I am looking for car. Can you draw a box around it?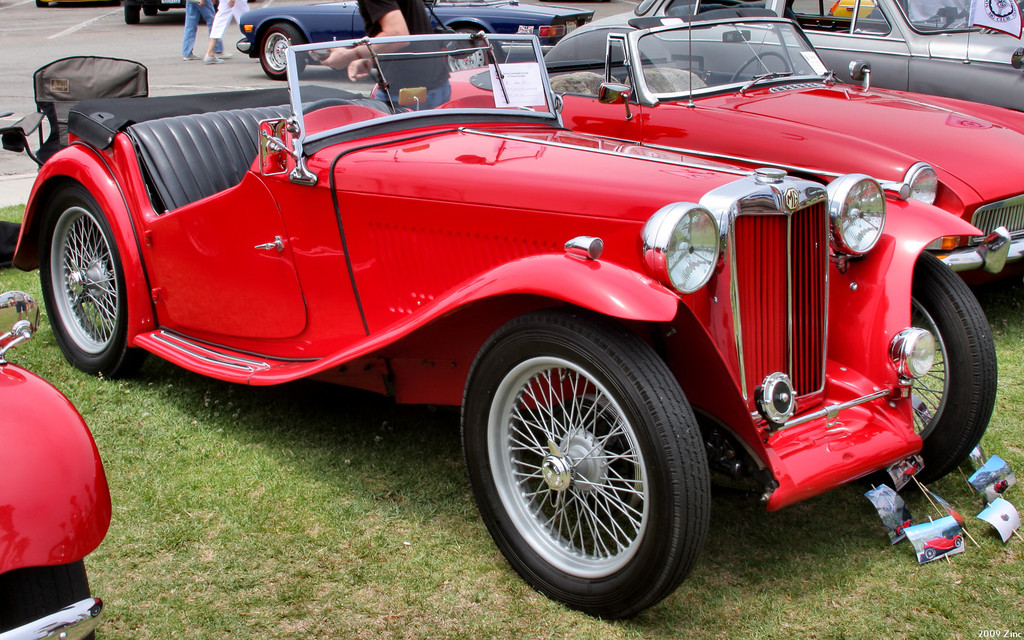
Sure, the bounding box is box(540, 0, 1023, 112).
